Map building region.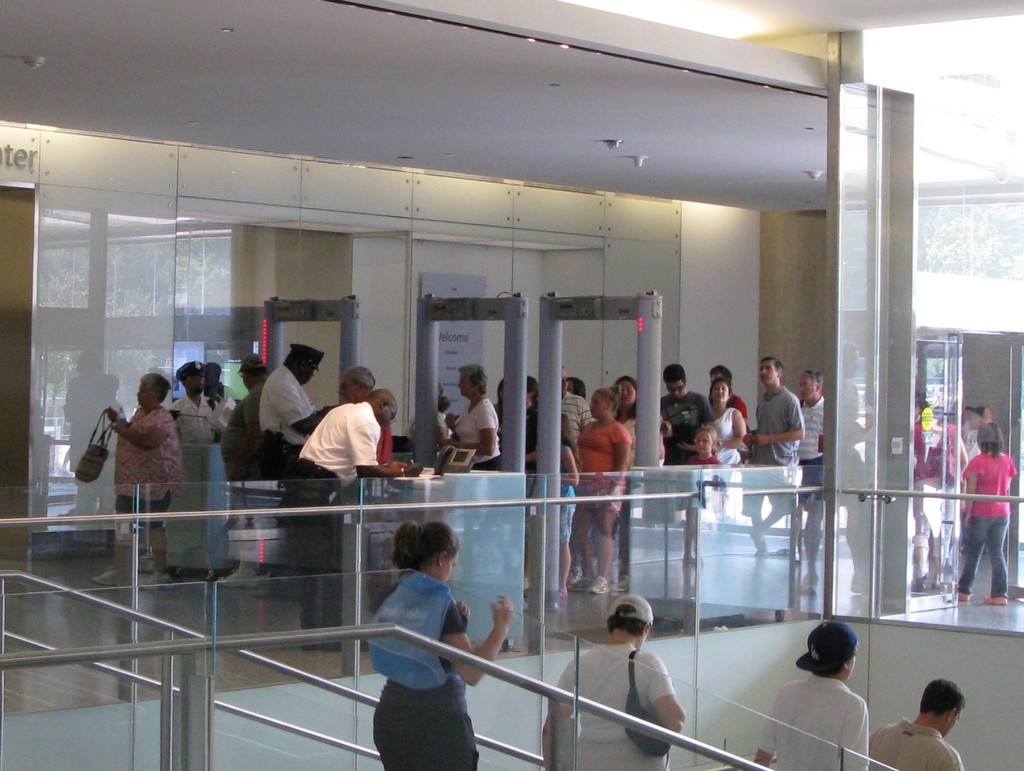
Mapped to bbox=(0, 0, 1023, 770).
